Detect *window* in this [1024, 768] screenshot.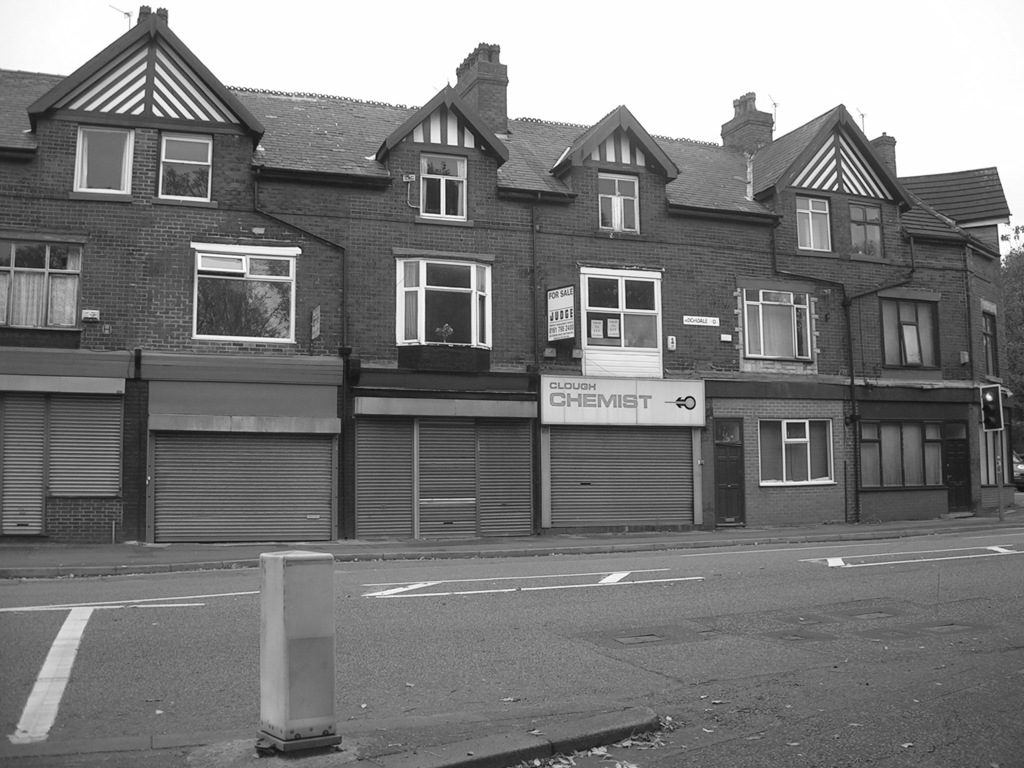
Detection: bbox(847, 193, 896, 259).
